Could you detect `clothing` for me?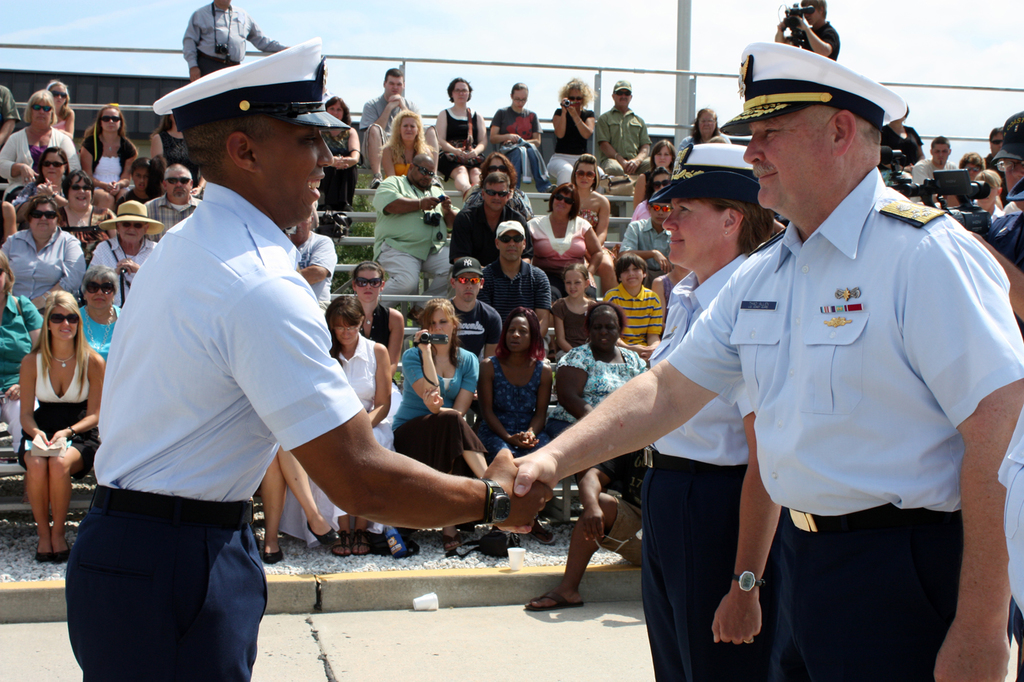
Detection result: 642:164:665:204.
